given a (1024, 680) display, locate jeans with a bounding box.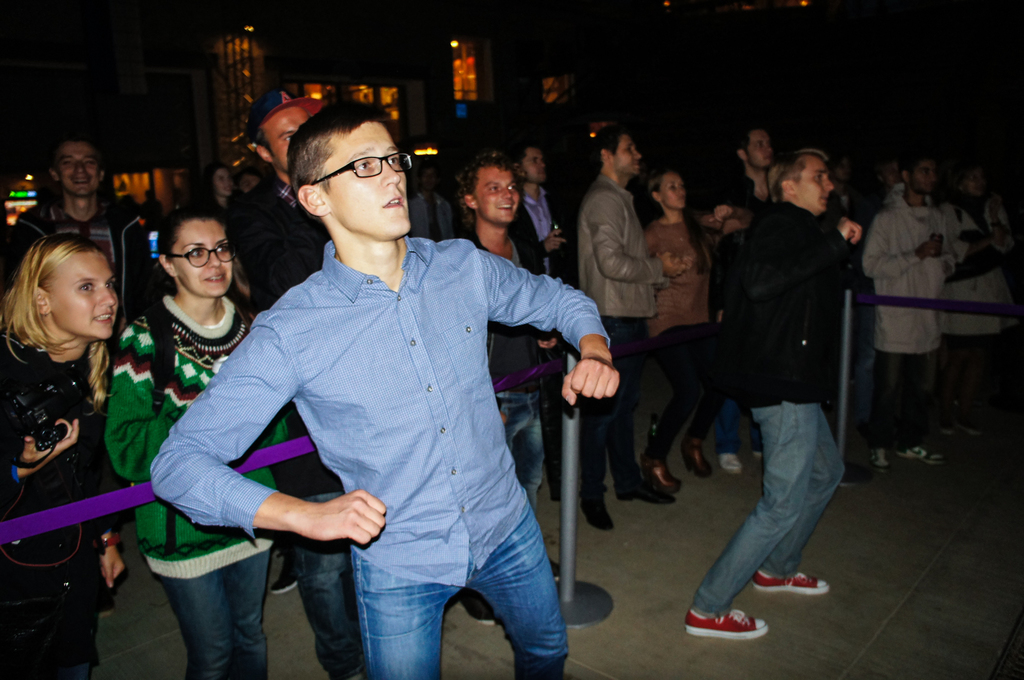
Located: pyautogui.locateOnScreen(291, 492, 353, 679).
